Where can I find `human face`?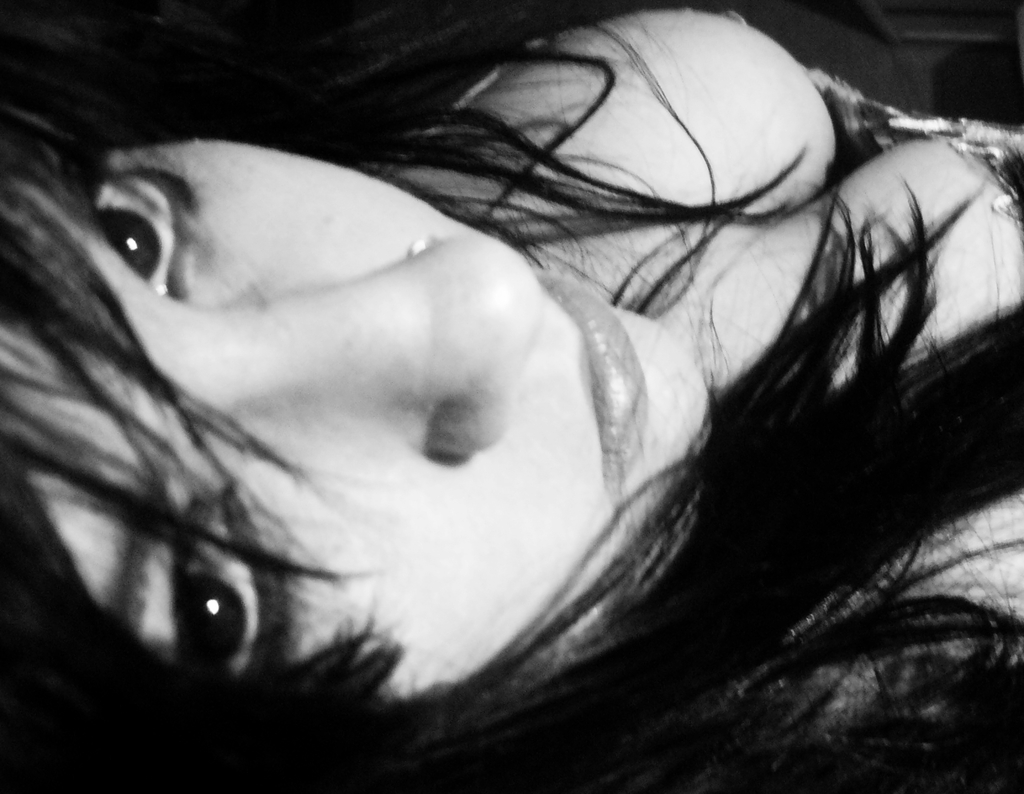
You can find it at x1=0 y1=133 x2=709 y2=697.
